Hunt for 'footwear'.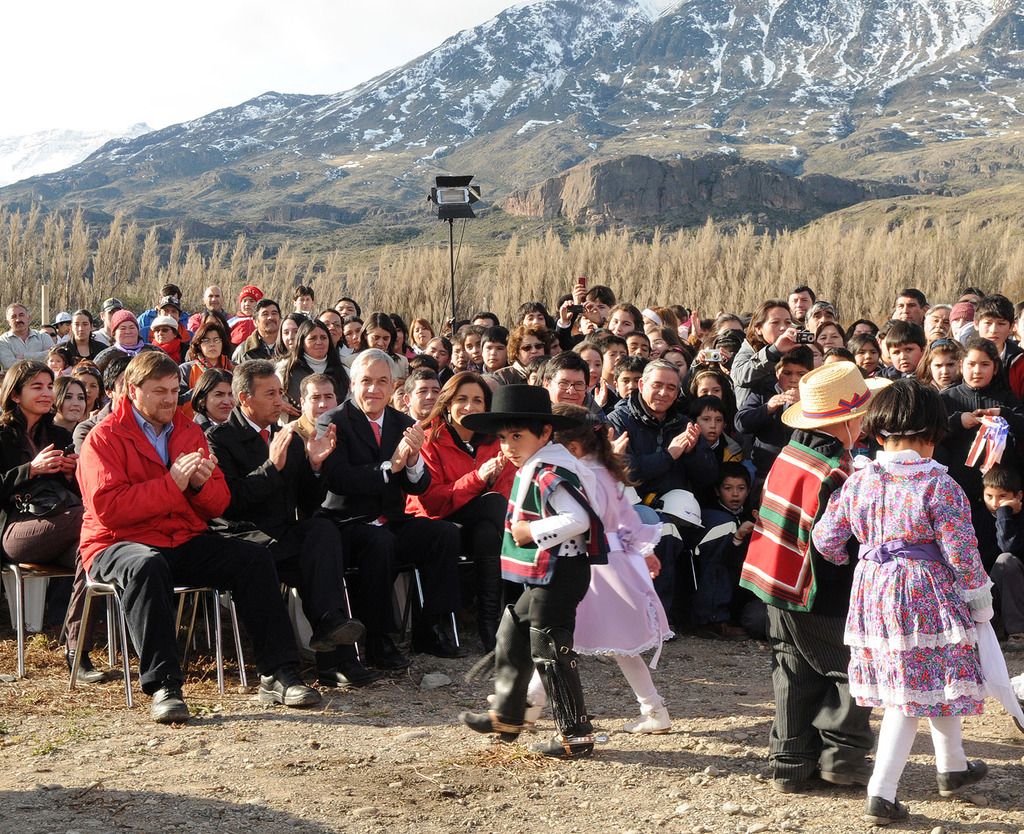
Hunted down at box(622, 709, 672, 732).
